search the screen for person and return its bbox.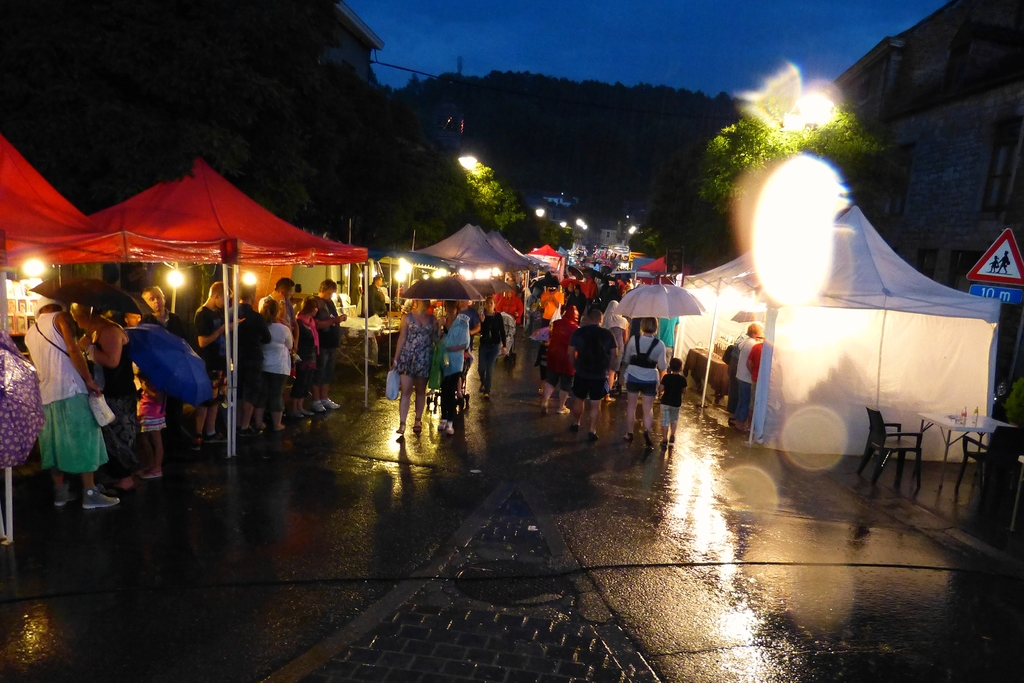
Found: [385, 295, 441, 432].
